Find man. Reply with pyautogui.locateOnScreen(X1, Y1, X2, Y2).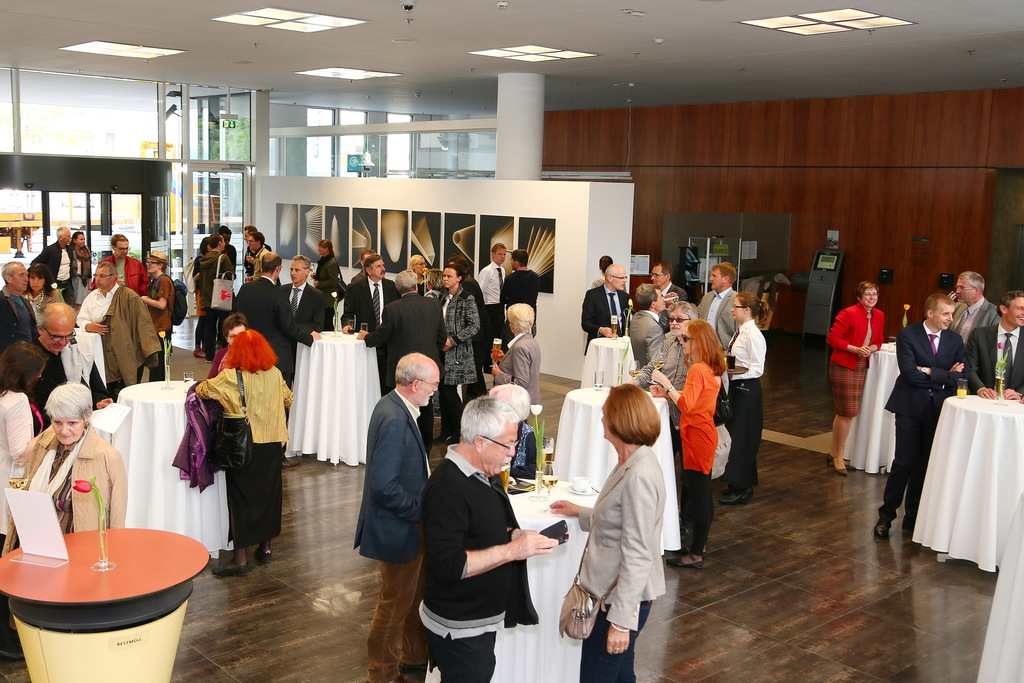
pyautogui.locateOnScreen(200, 229, 237, 343).
